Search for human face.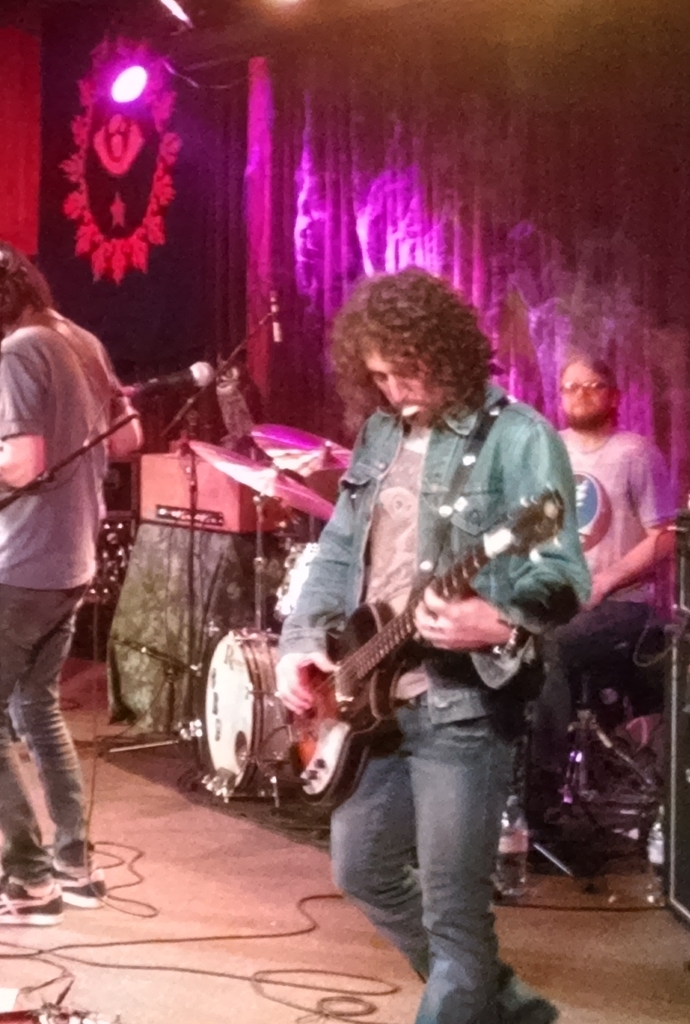
Found at pyautogui.locateOnScreen(561, 363, 606, 417).
